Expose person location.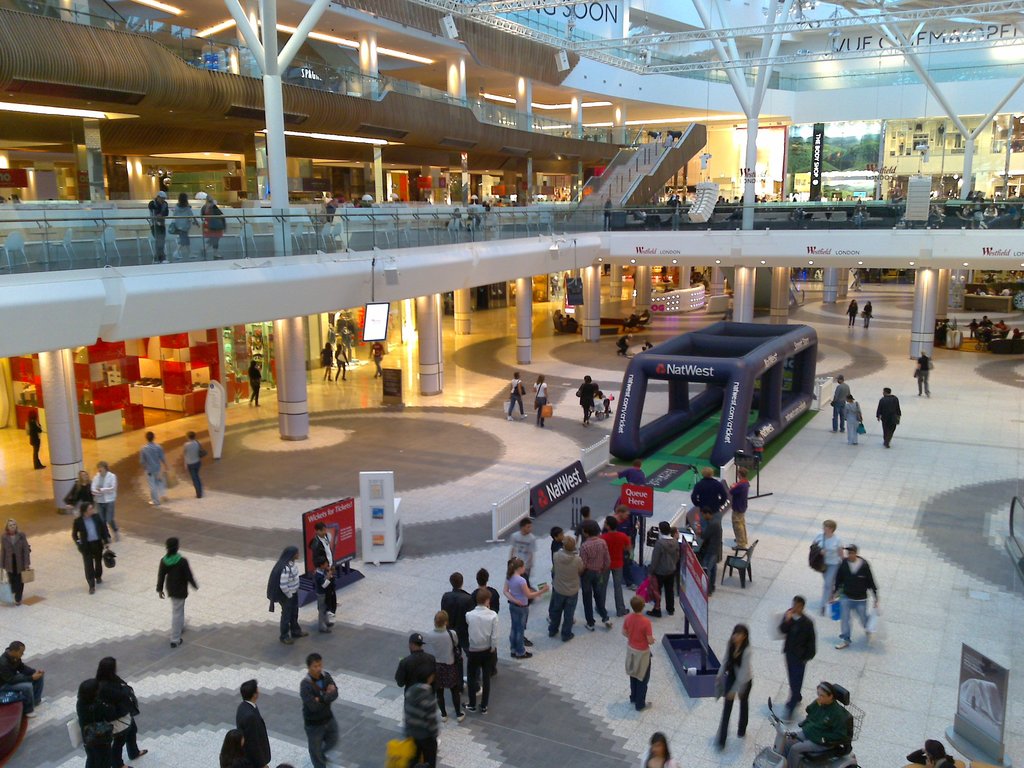
Exposed at locate(298, 655, 338, 767).
